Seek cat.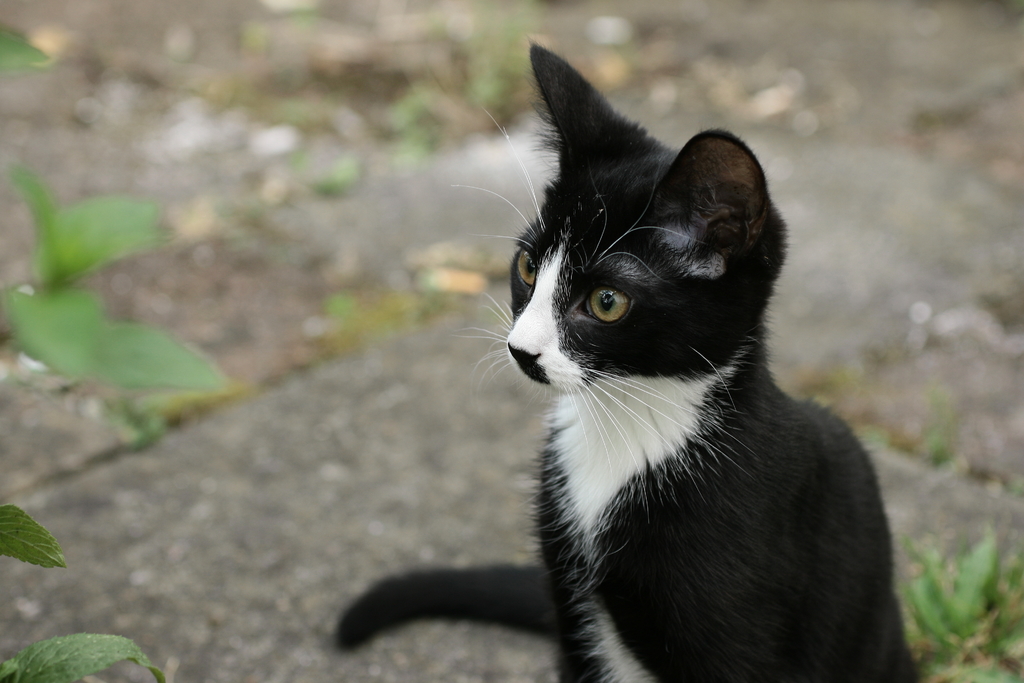
(334,39,929,682).
